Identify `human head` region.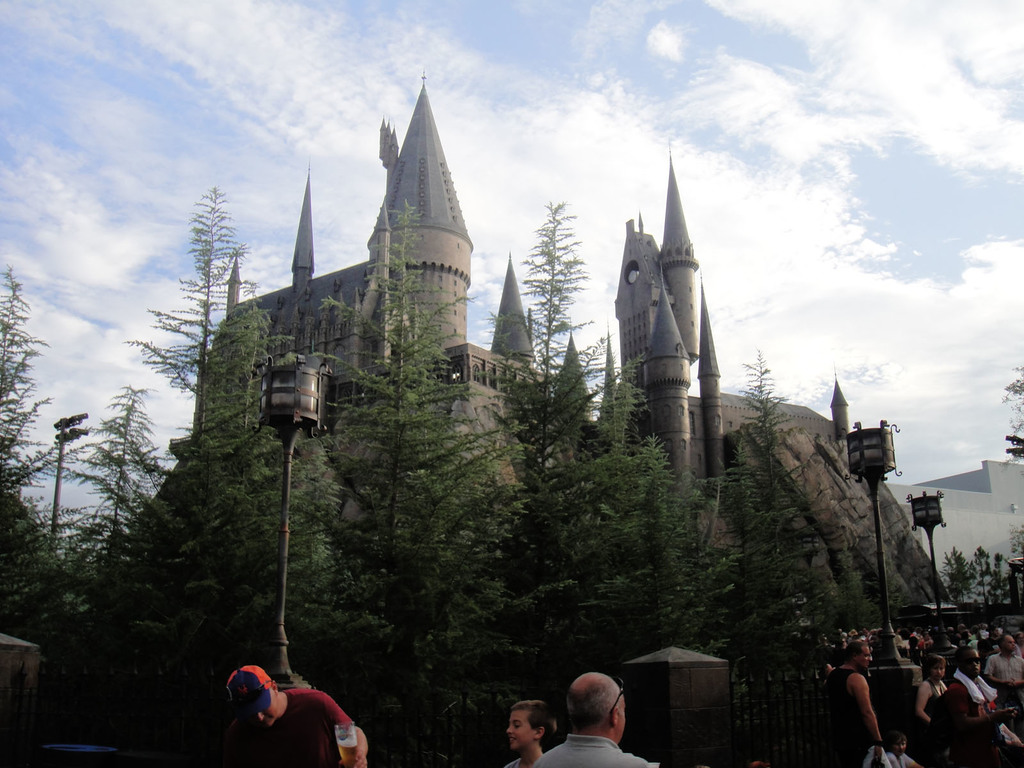
Region: 229:663:276:729.
